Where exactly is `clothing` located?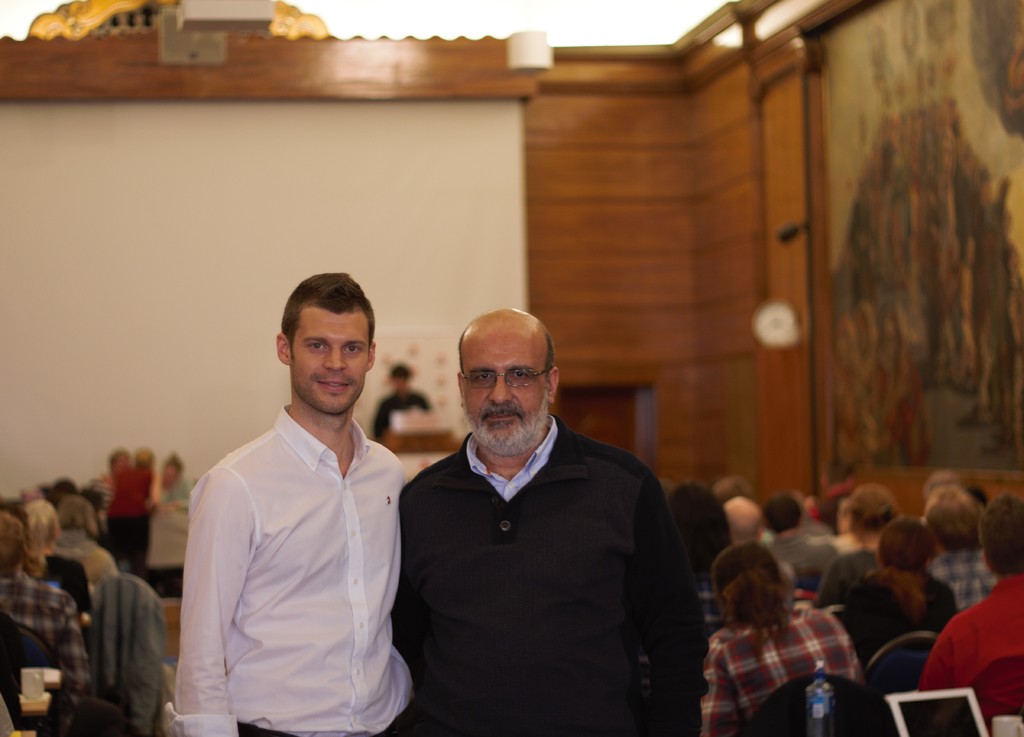
Its bounding box is left=52, top=531, right=120, bottom=599.
